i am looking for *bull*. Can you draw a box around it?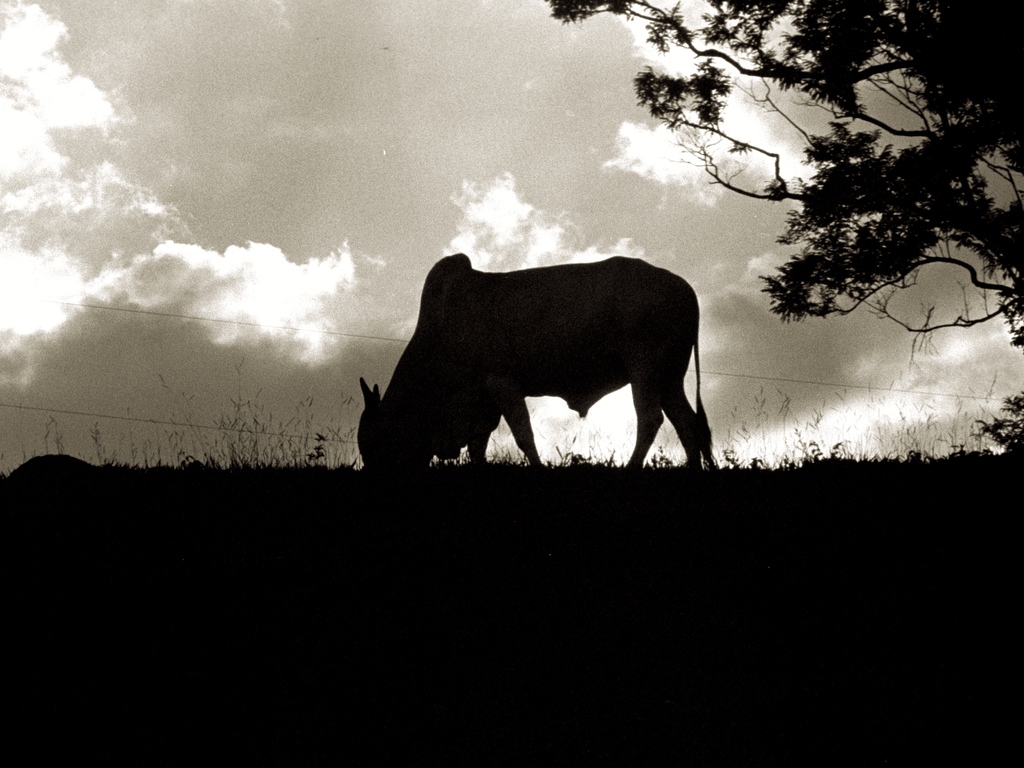
Sure, the bounding box is x1=350, y1=246, x2=717, y2=475.
